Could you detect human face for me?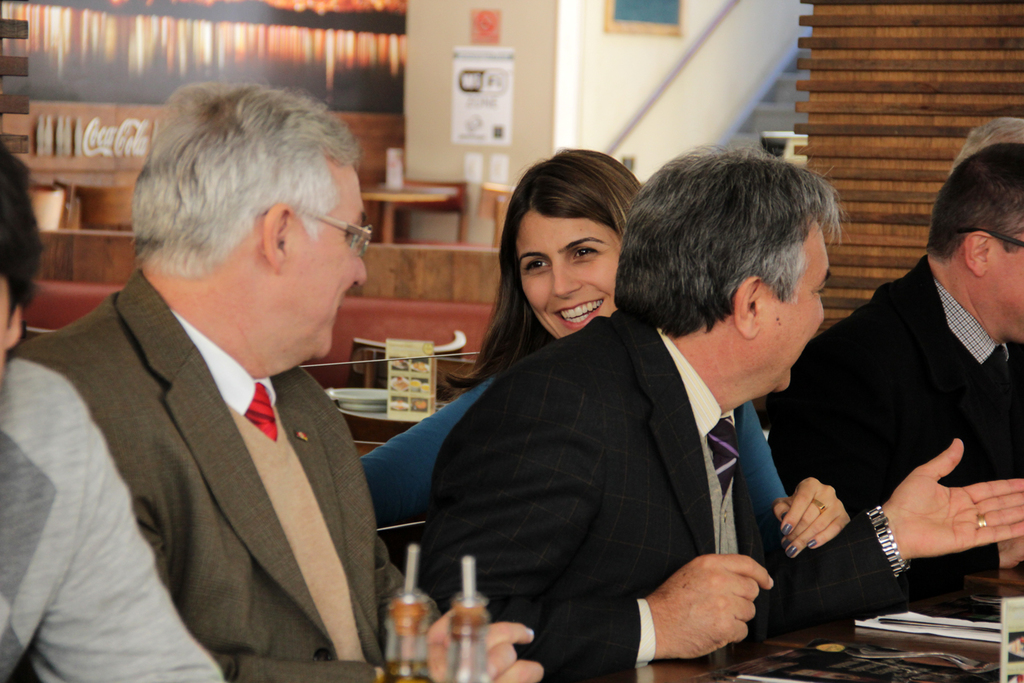
Detection result: (517,211,622,333).
